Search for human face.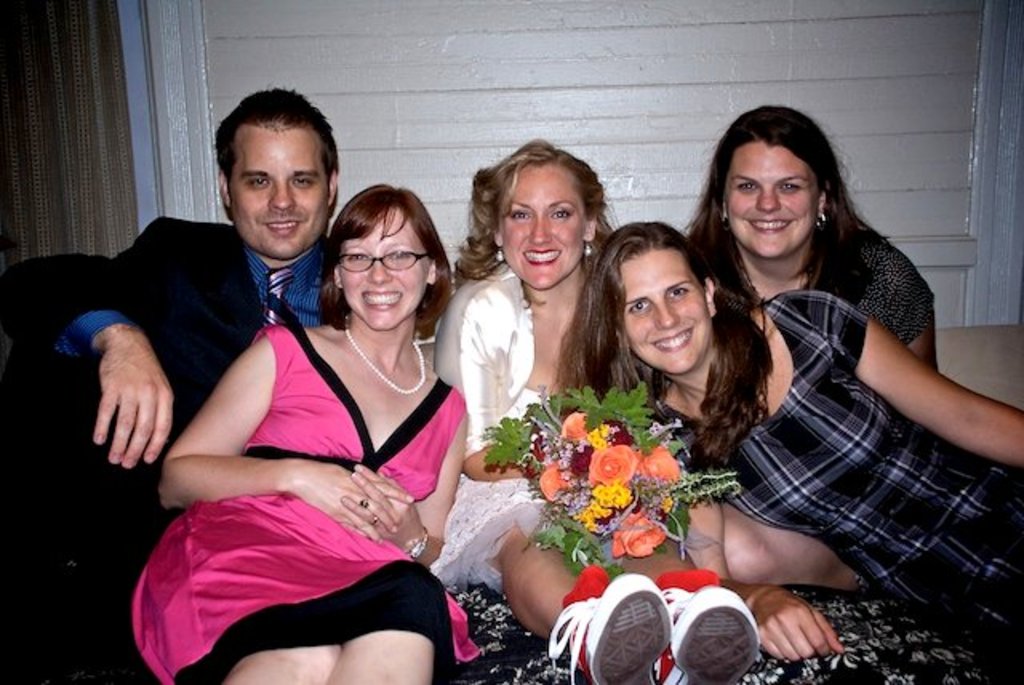
Found at region(501, 173, 582, 293).
